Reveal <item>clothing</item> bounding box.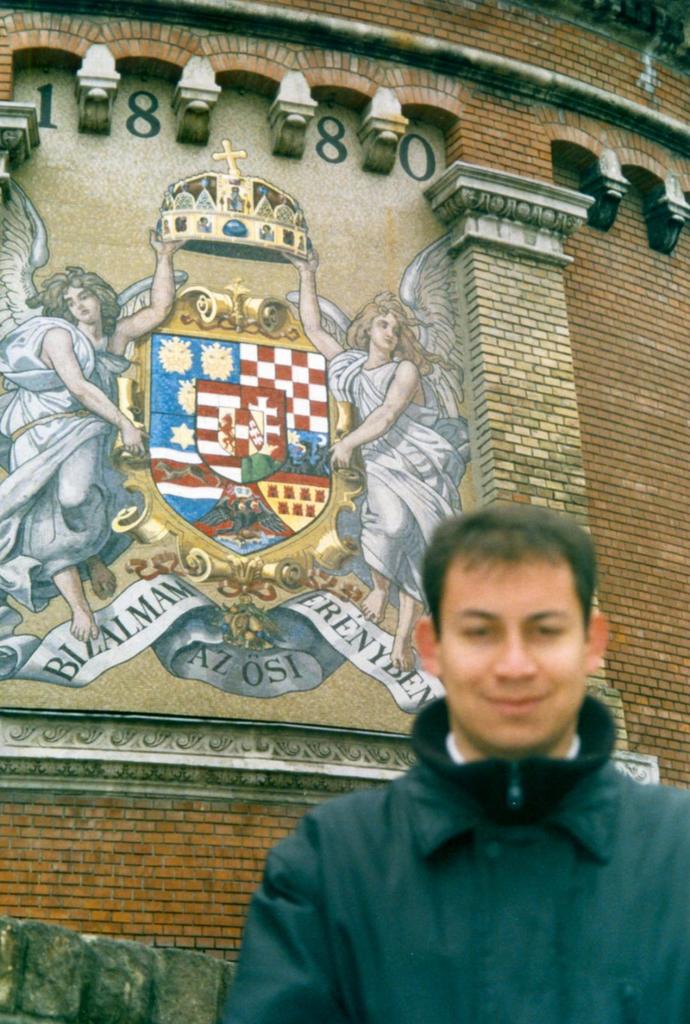
Revealed: locate(328, 355, 481, 614).
